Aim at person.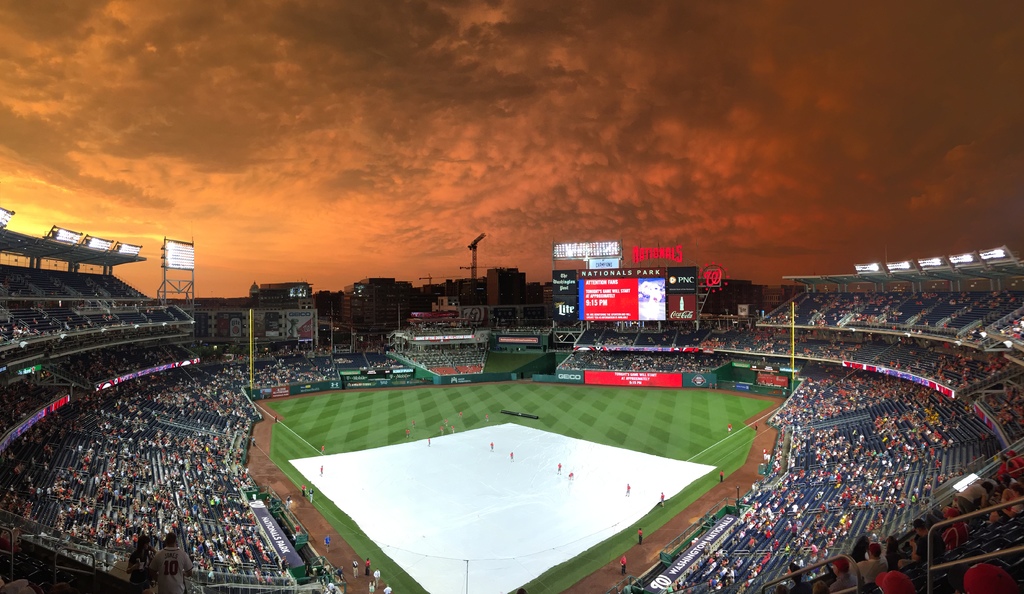
Aimed at pyautogui.locateOnScreen(617, 552, 627, 578).
